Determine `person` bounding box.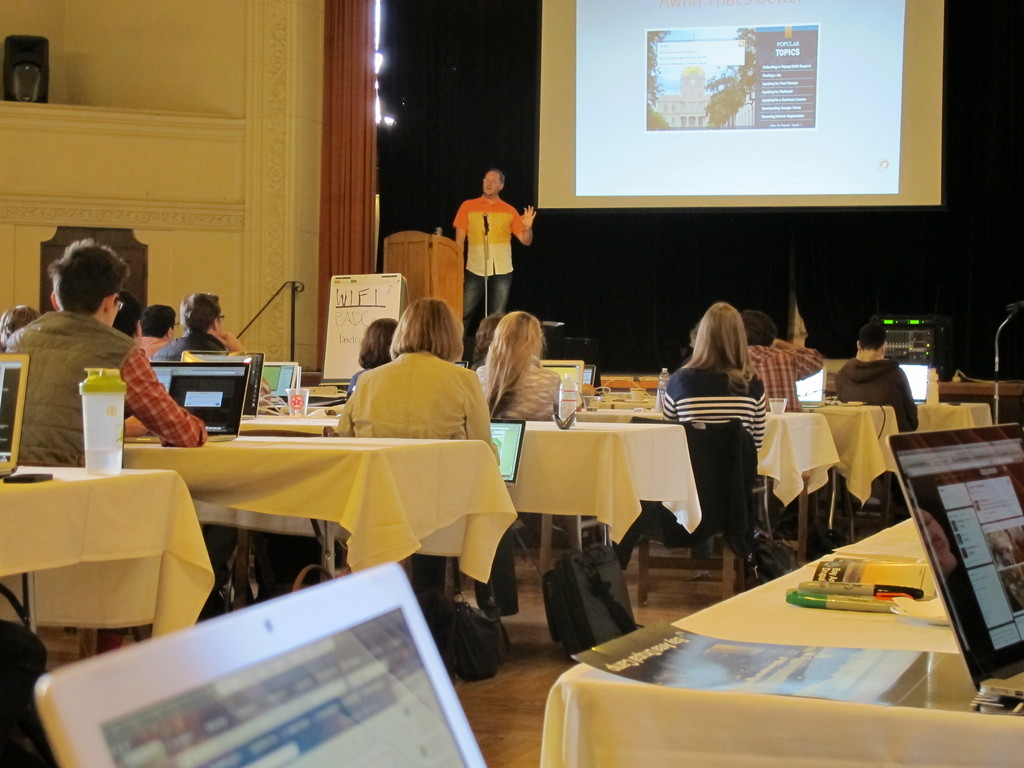
Determined: 0/237/211/470.
